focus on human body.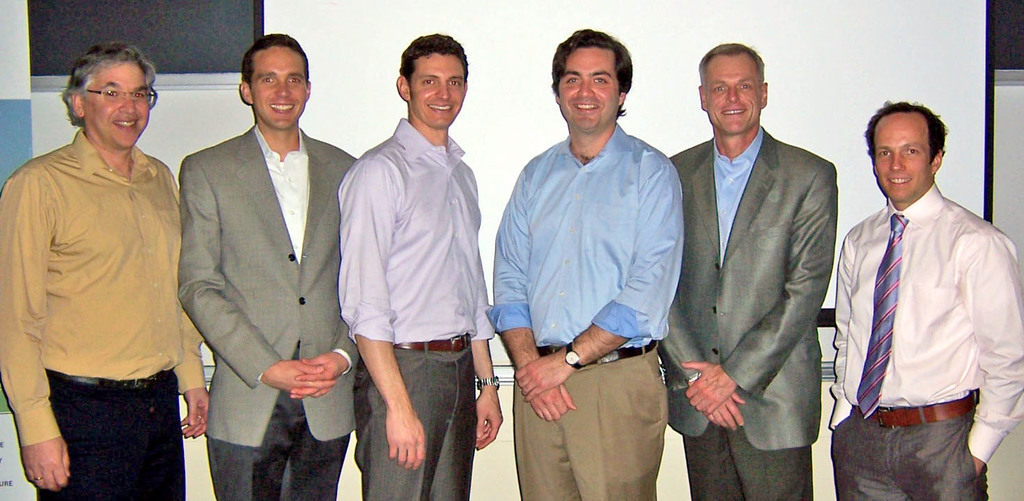
Focused at x1=659, y1=43, x2=837, y2=500.
